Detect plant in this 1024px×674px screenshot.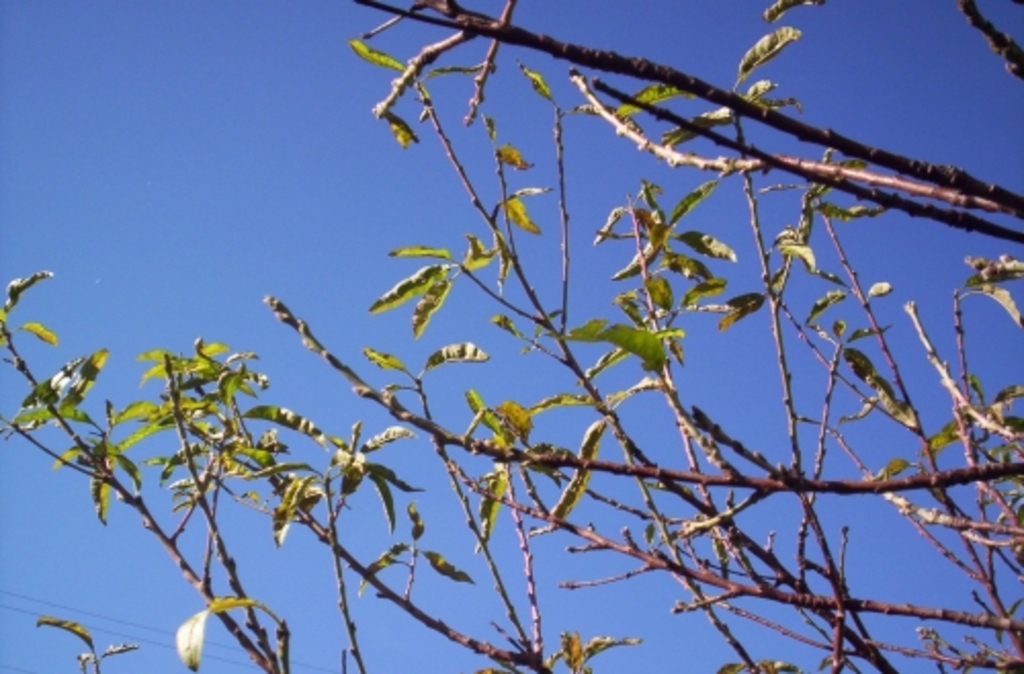
Detection: bbox(59, 12, 999, 673).
